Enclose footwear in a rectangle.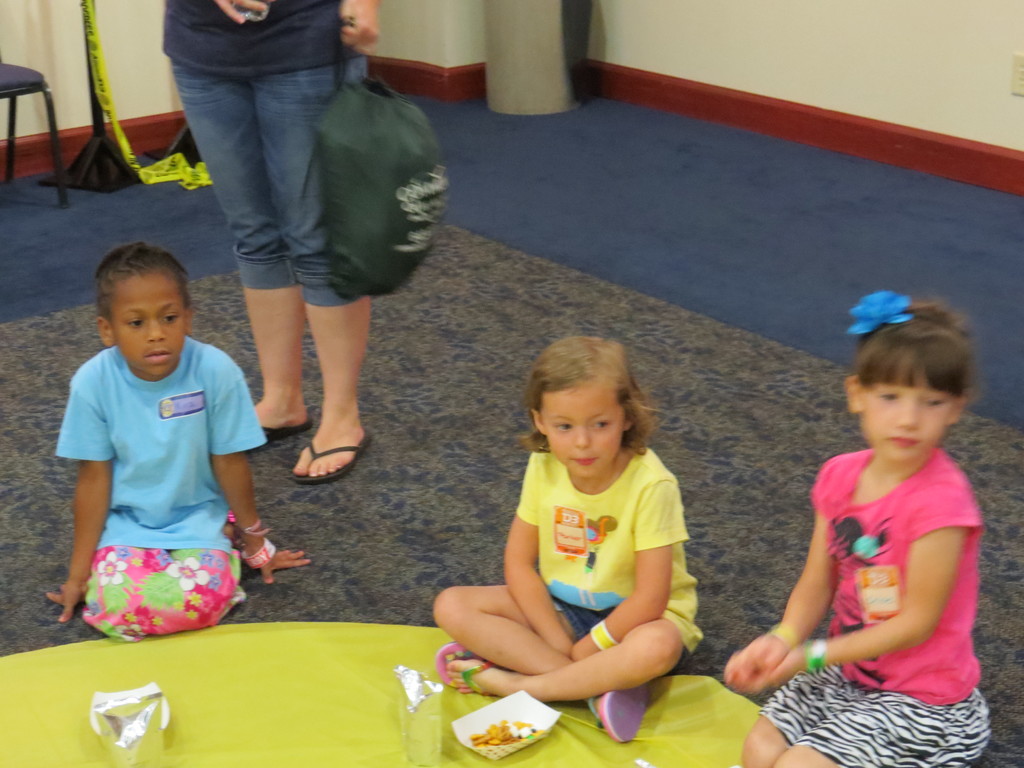
435/643/501/696.
